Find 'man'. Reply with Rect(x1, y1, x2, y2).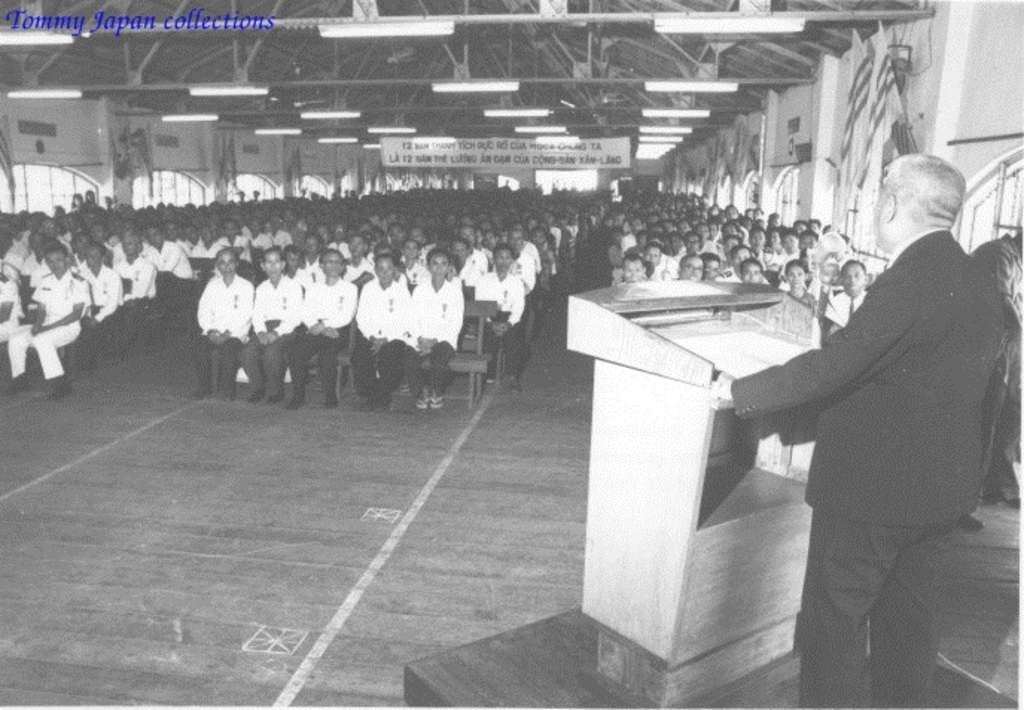
Rect(68, 240, 122, 371).
